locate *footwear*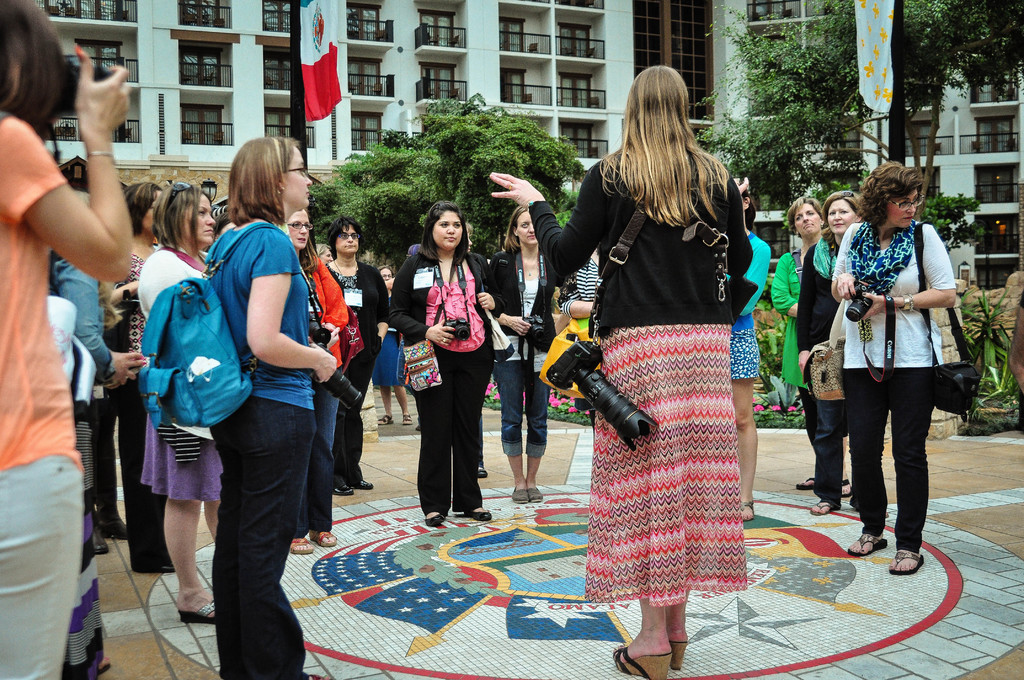
left=95, top=529, right=109, bottom=555
